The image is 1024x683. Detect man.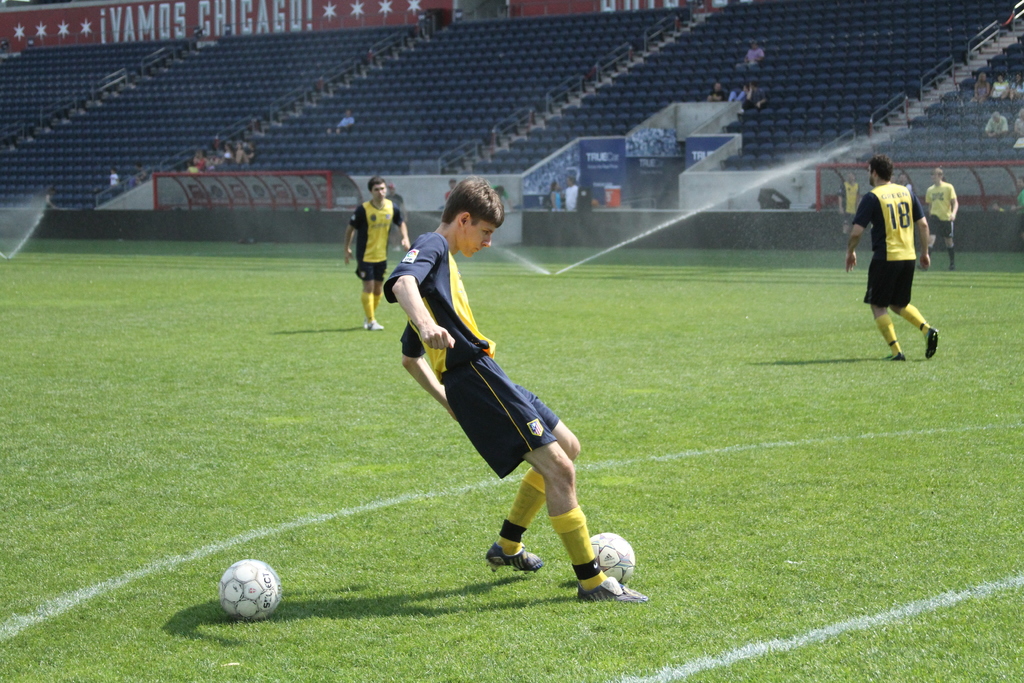
Detection: x1=707, y1=80, x2=725, y2=101.
